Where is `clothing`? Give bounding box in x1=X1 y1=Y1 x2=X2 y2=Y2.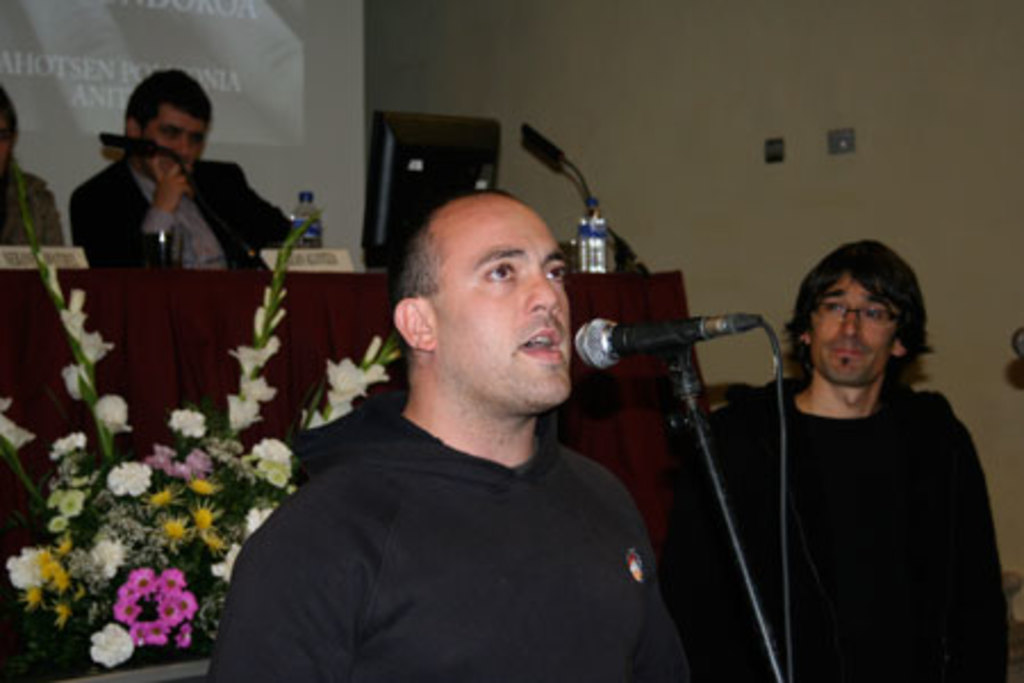
x1=683 y1=382 x2=1010 y2=681.
